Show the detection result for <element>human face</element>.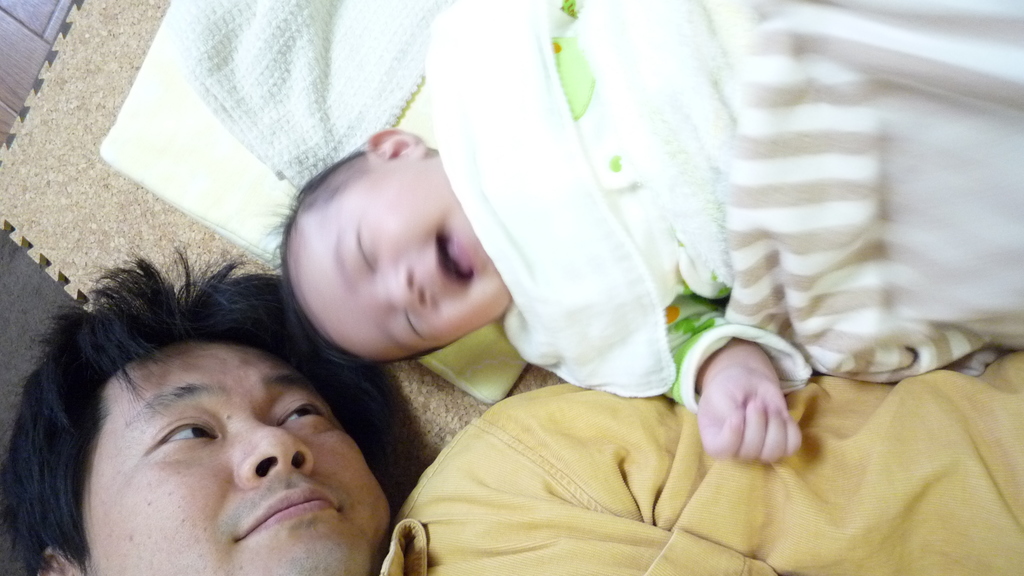
[left=79, top=339, right=394, bottom=575].
